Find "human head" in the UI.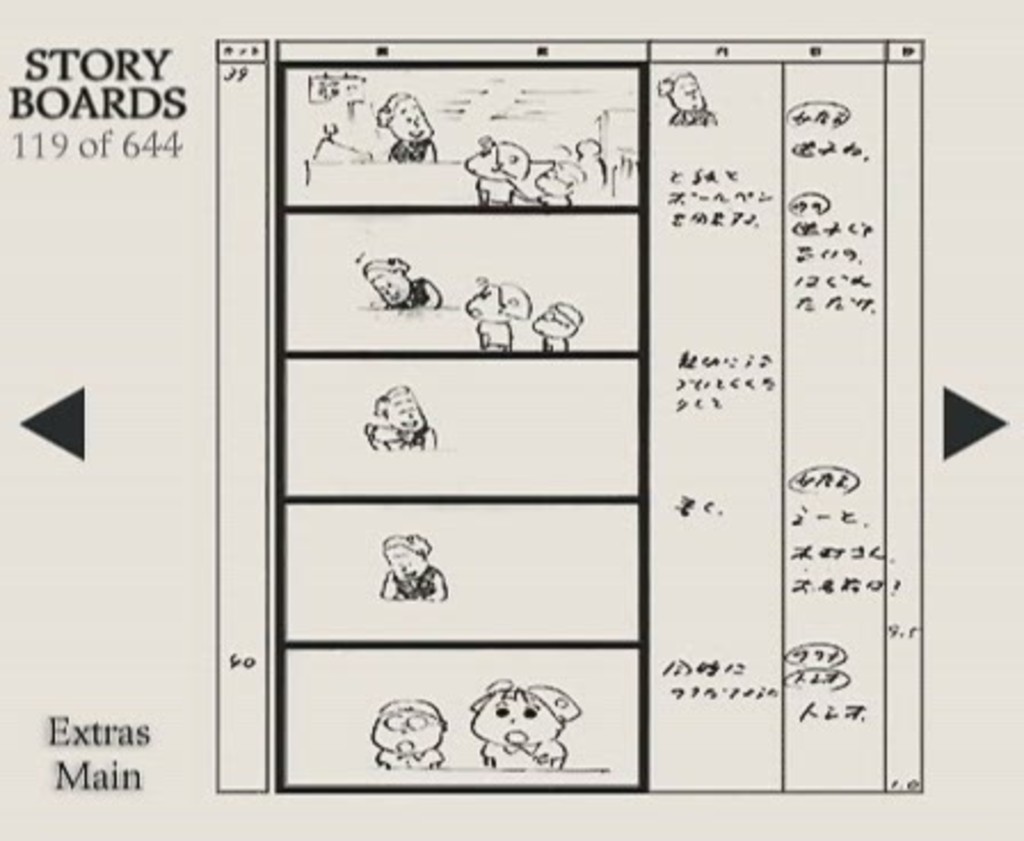
UI element at [373,89,432,142].
